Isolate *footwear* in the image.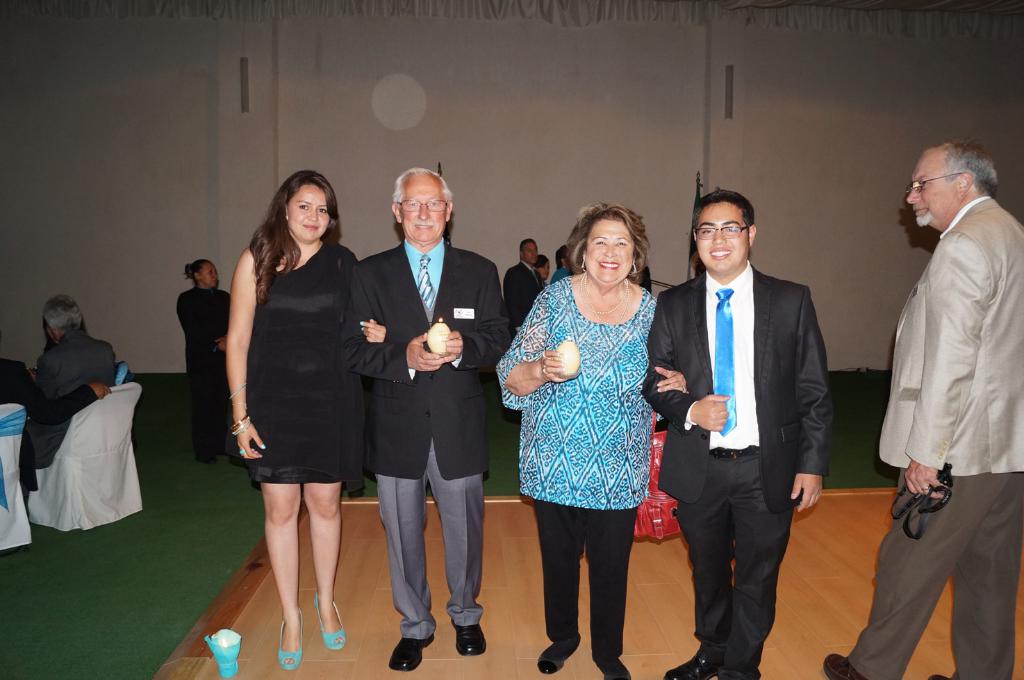
Isolated region: x1=661 y1=647 x2=725 y2=679.
